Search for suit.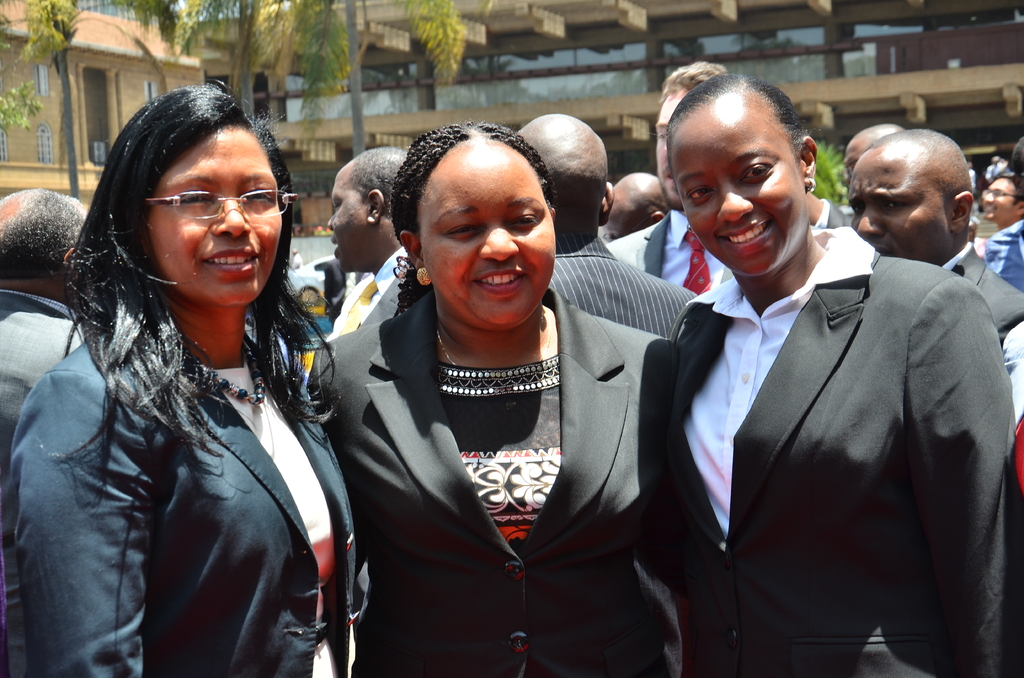
Found at (544,231,700,332).
